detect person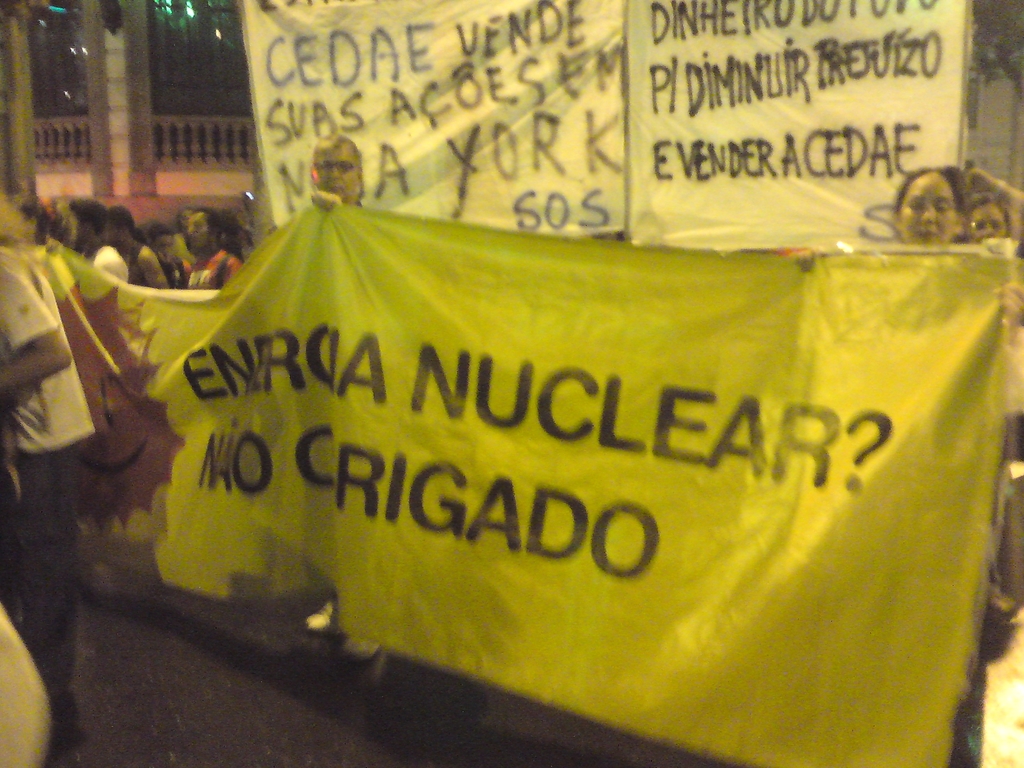
<box>970,169,1023,616</box>
